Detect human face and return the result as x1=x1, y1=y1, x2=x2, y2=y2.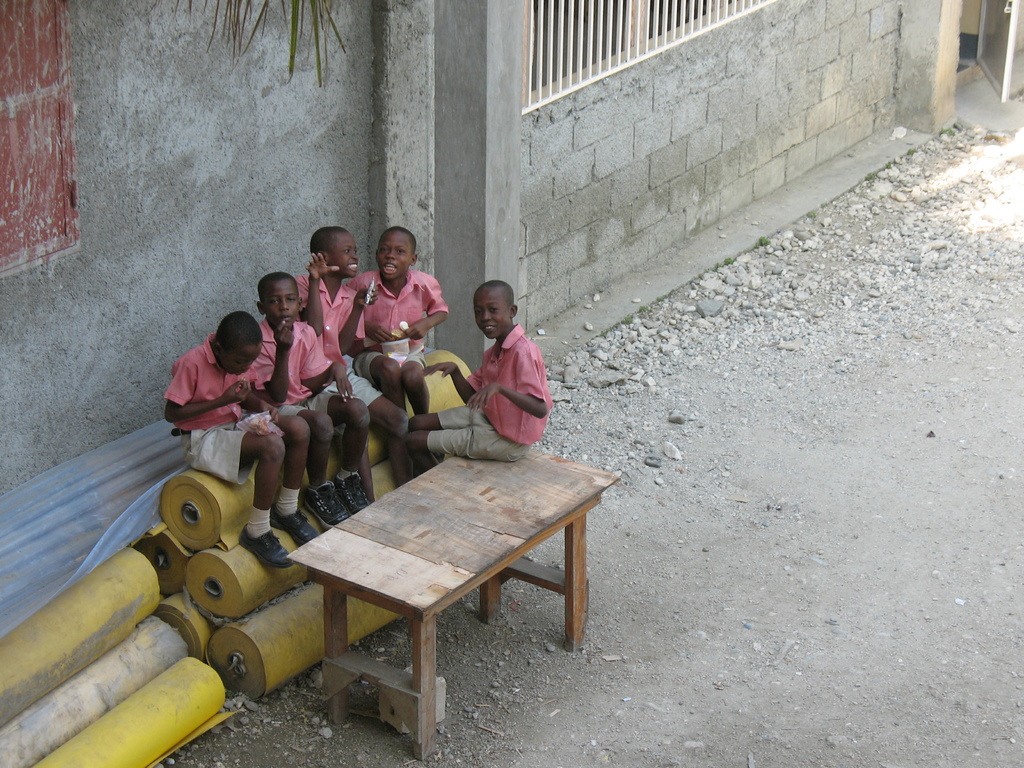
x1=473, y1=286, x2=509, y2=339.
